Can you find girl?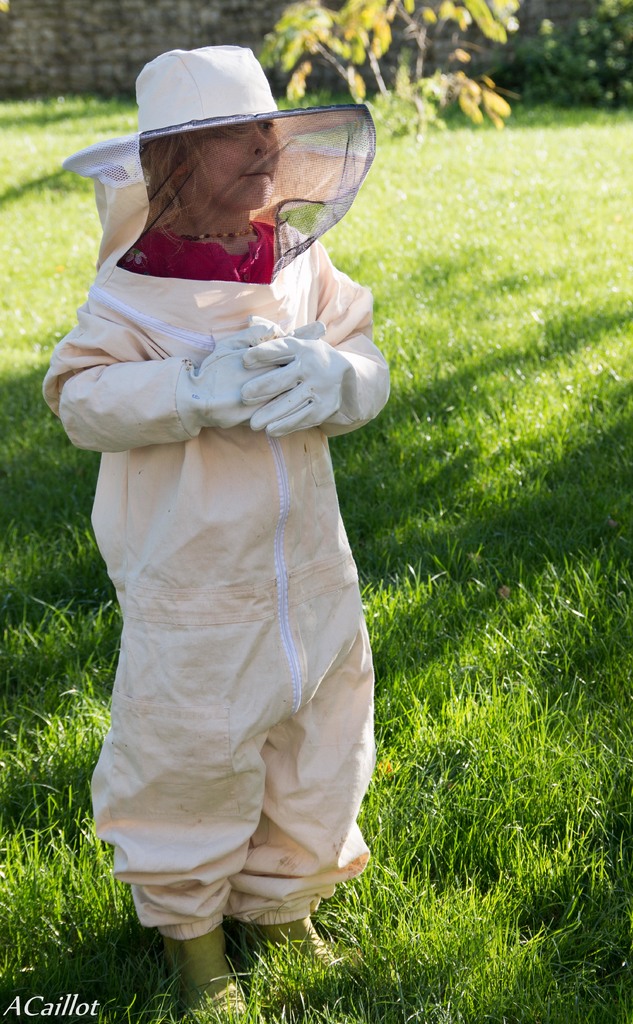
Yes, bounding box: locate(41, 42, 391, 1023).
